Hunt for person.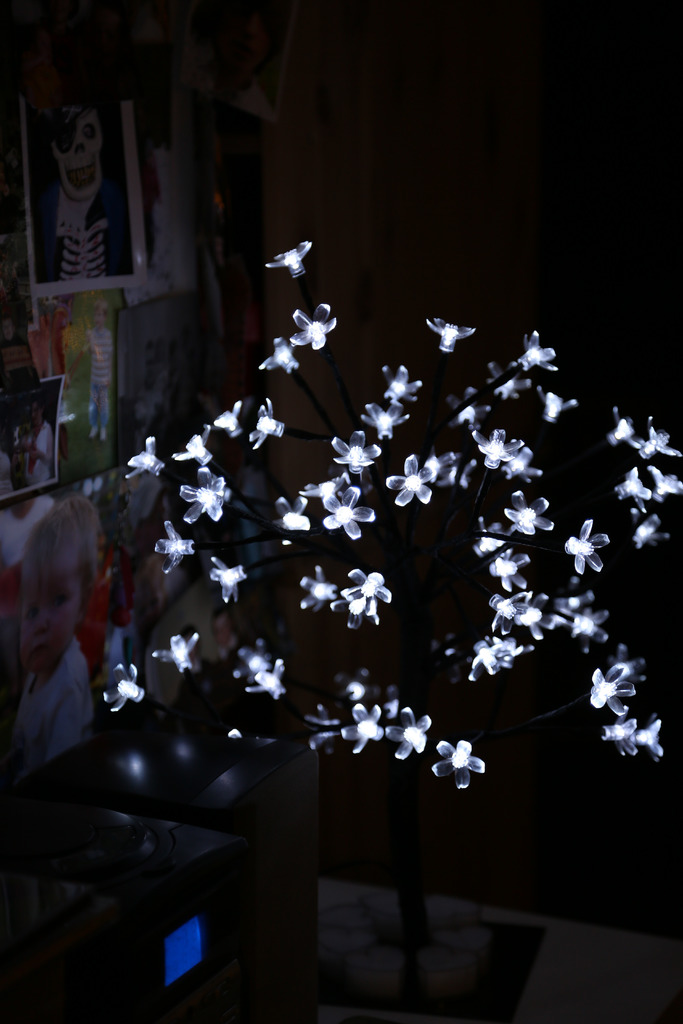
Hunted down at BBox(212, 610, 238, 659).
